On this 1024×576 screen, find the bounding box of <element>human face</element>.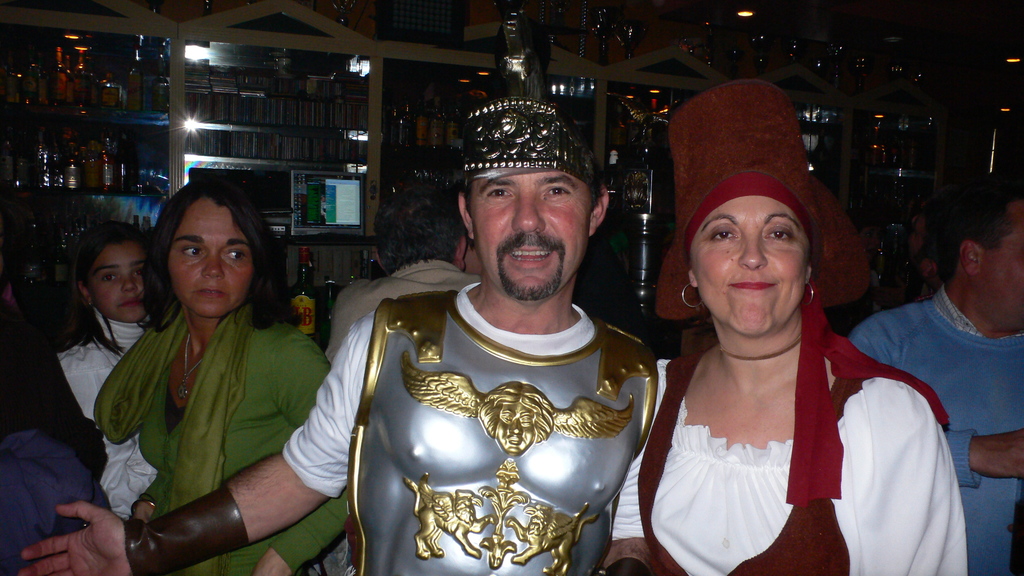
Bounding box: Rect(86, 236, 153, 321).
